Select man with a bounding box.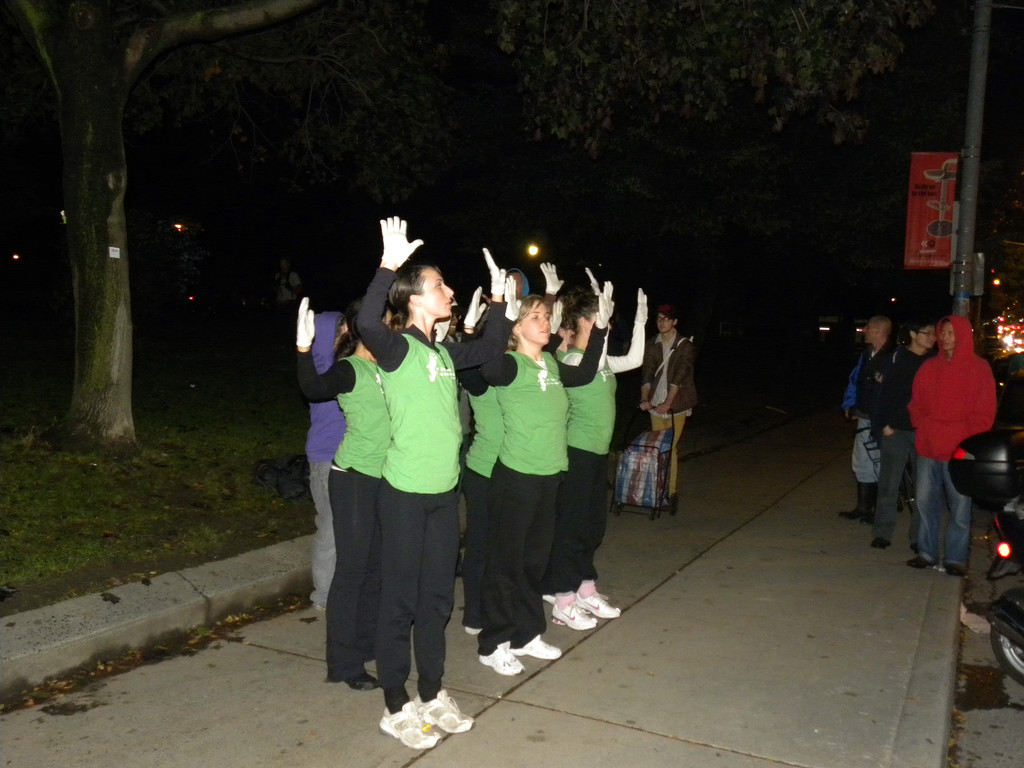
[838, 321, 902, 522].
